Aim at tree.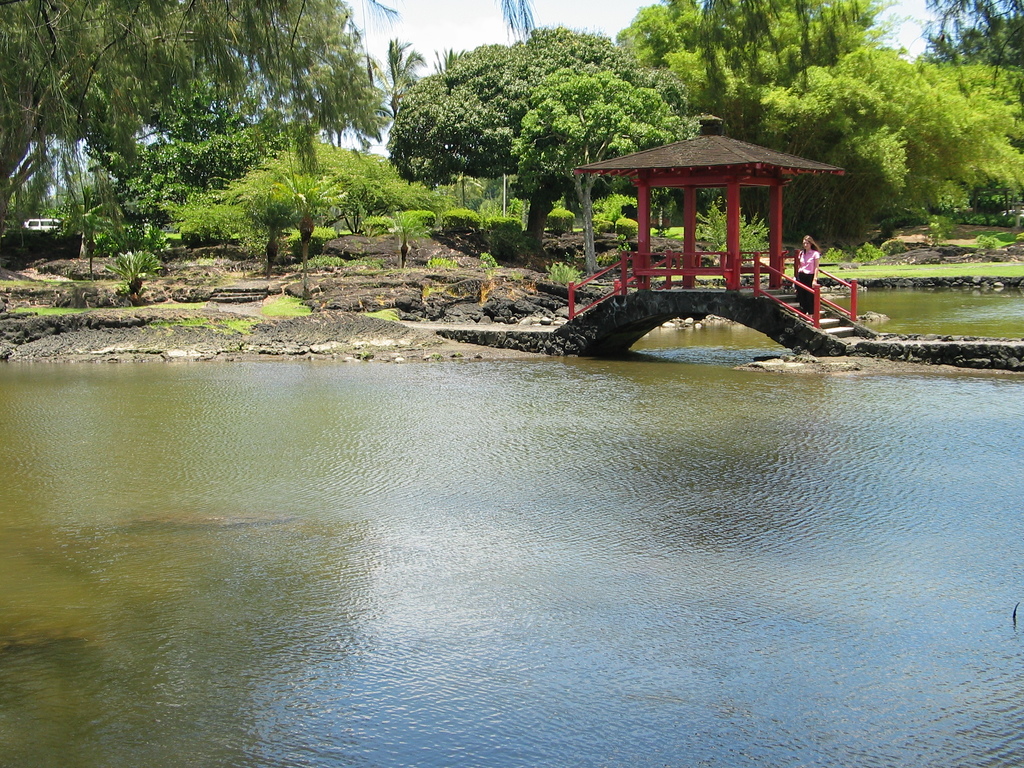
Aimed at pyautogui.locateOnScreen(913, 0, 1023, 230).
